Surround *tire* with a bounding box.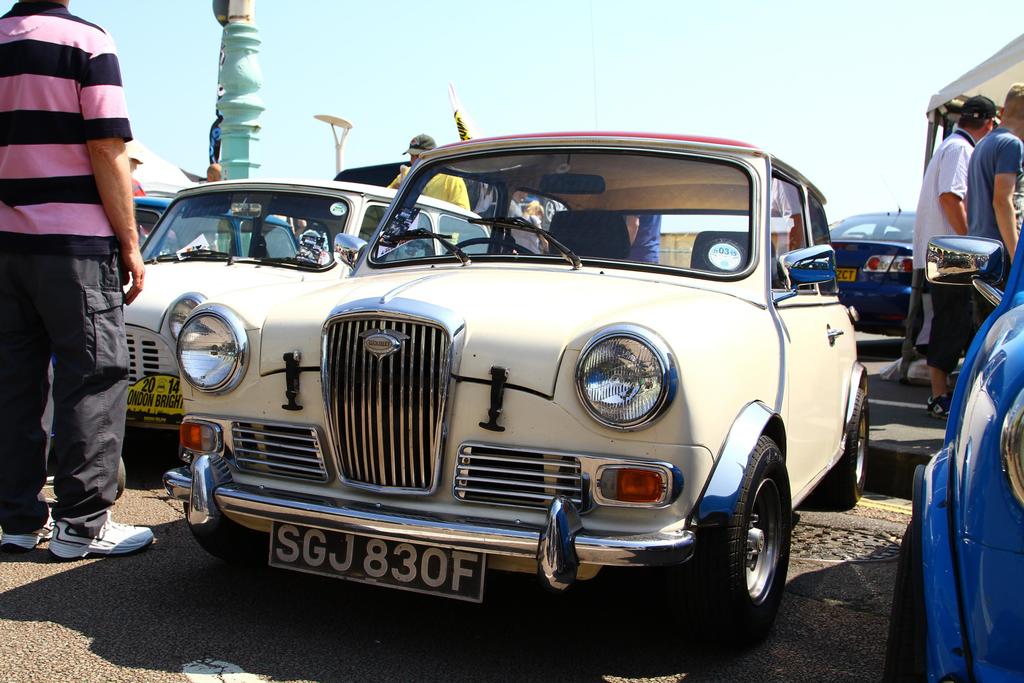
select_region(185, 499, 271, 561).
